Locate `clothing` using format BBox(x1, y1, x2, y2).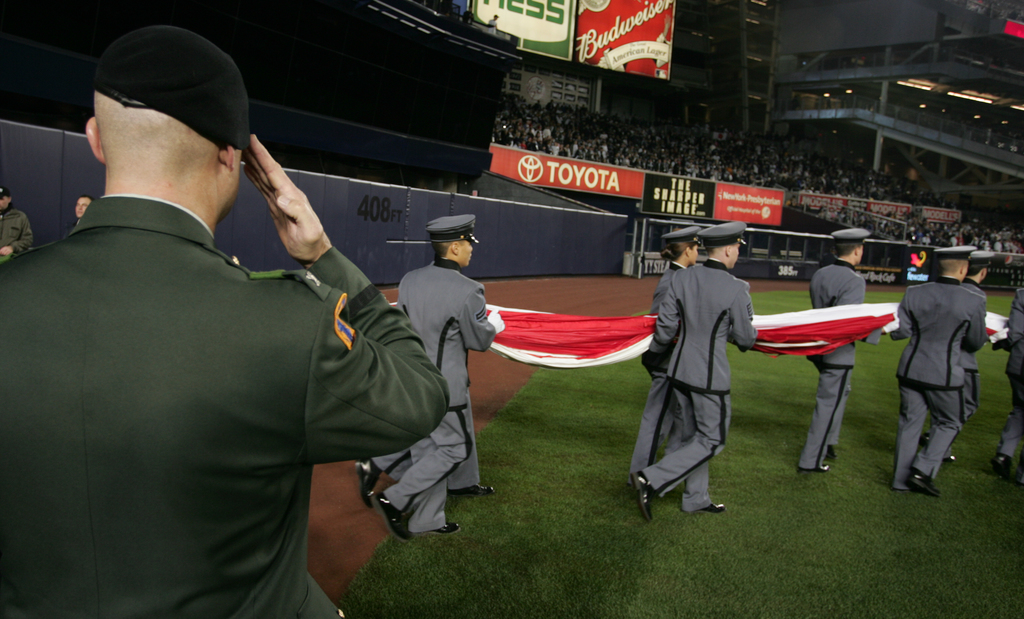
BBox(622, 273, 698, 485).
